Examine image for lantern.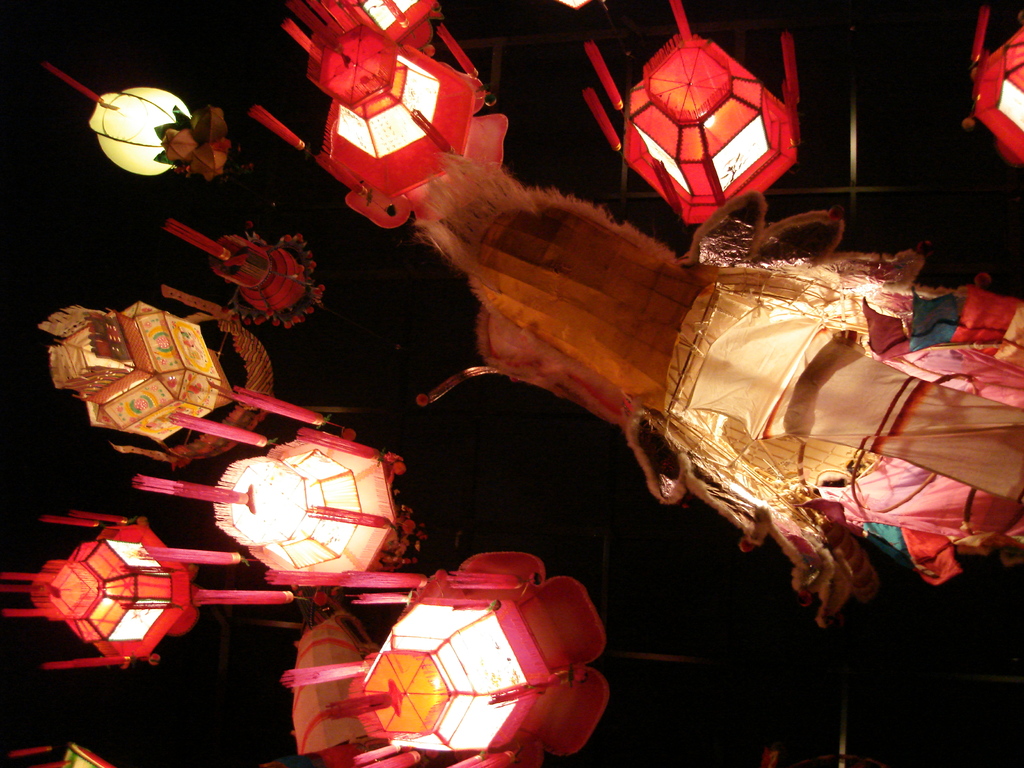
Examination result: {"x1": 619, "y1": 0, "x2": 801, "y2": 220}.
